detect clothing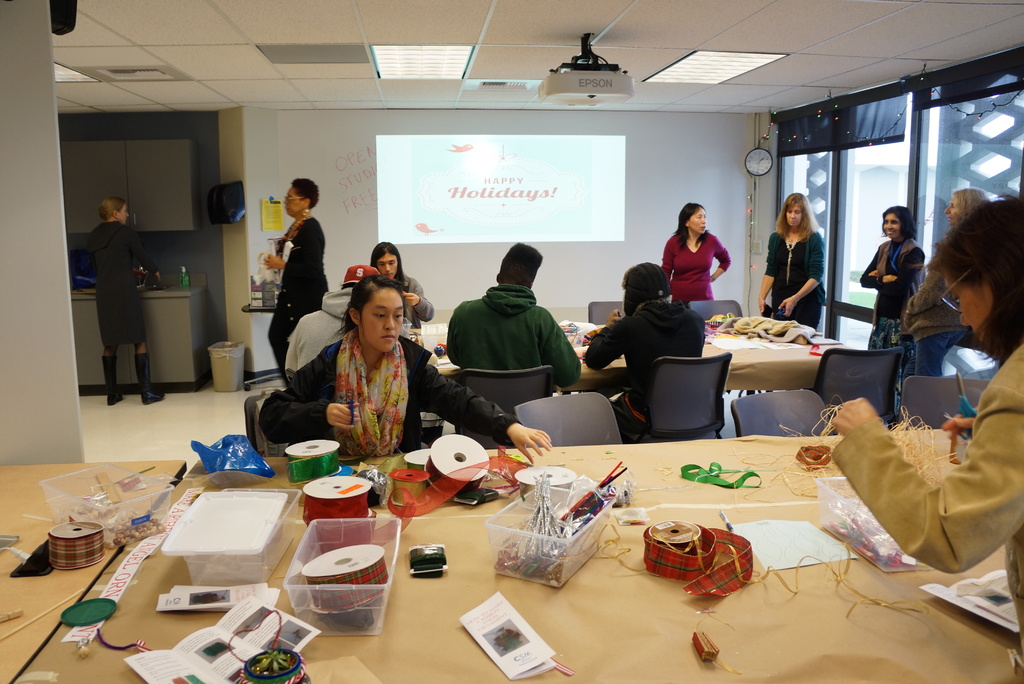
box=[662, 229, 735, 300]
